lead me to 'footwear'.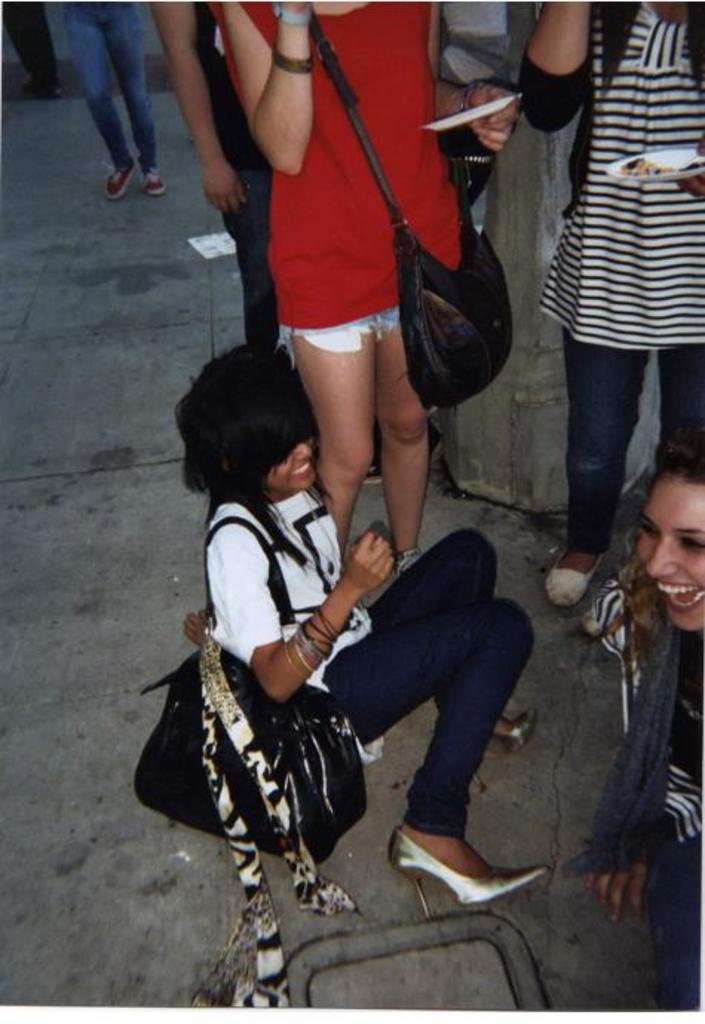
Lead to locate(539, 543, 606, 604).
